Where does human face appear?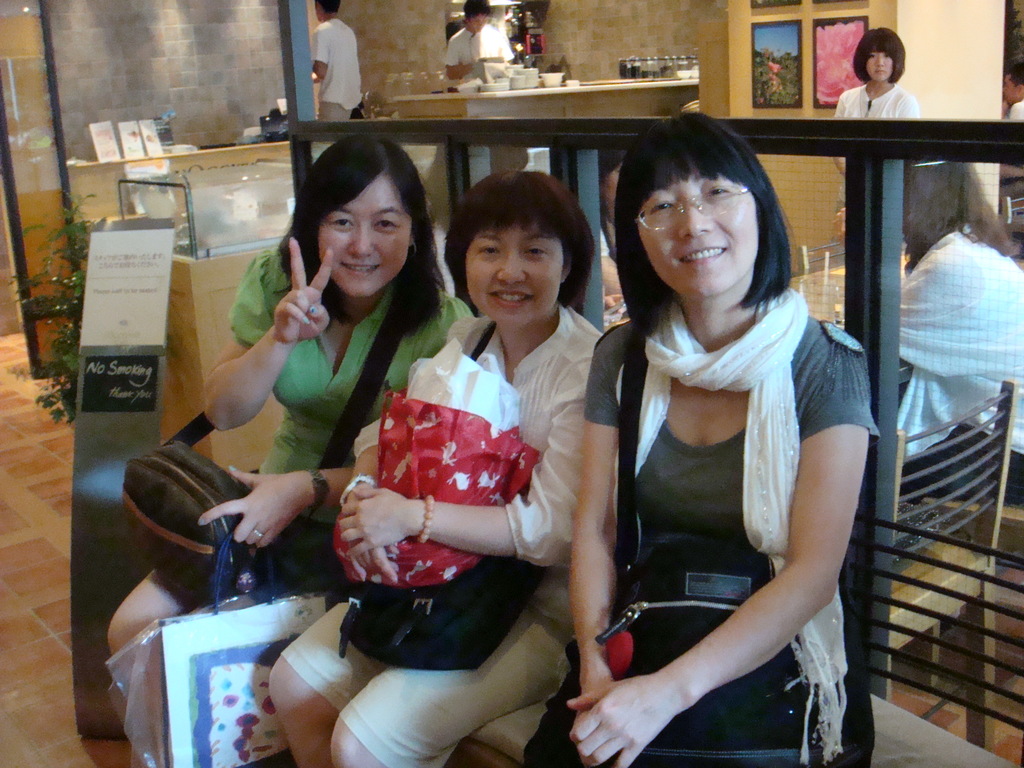
Appears at 467,219,562,323.
